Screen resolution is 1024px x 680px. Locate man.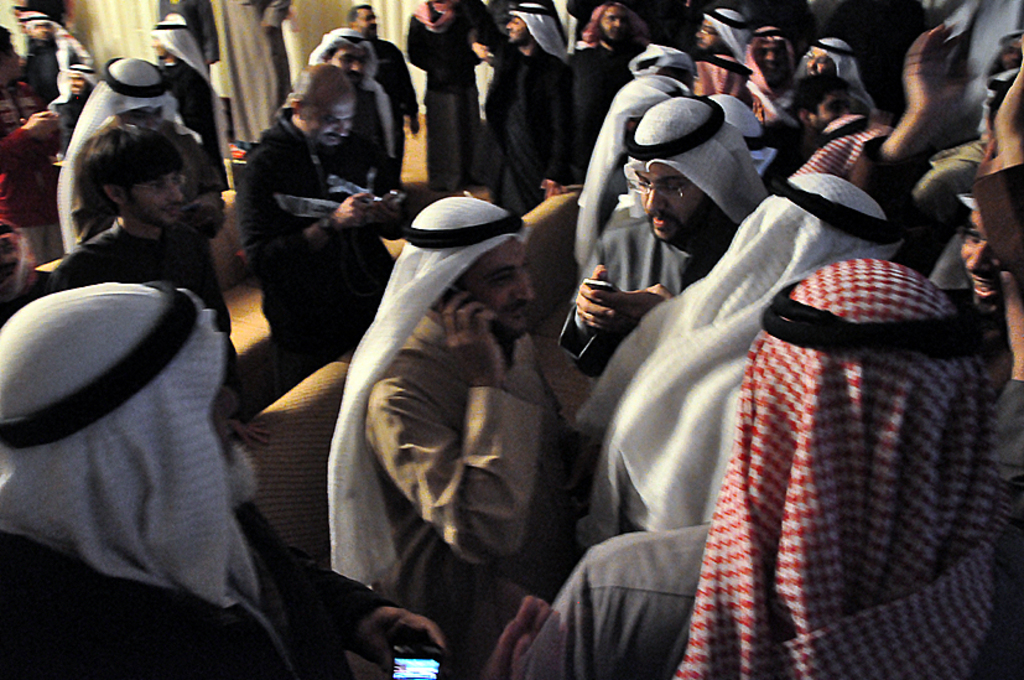
select_region(561, 74, 771, 380).
